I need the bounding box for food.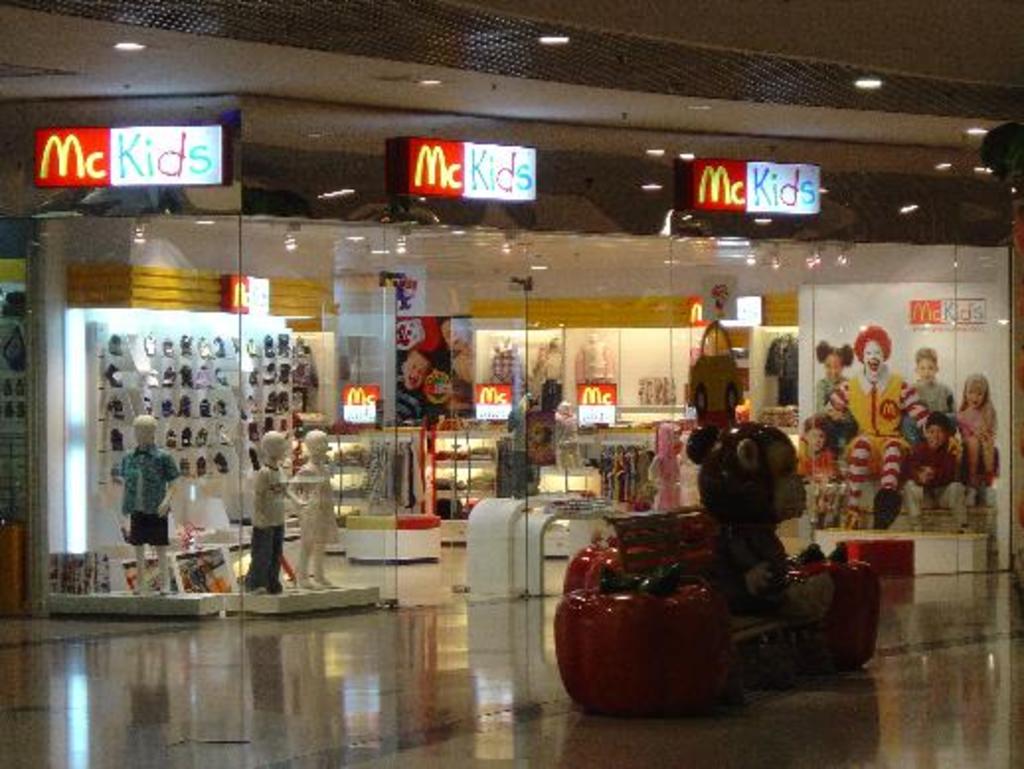
Here it is: [x1=785, y1=542, x2=882, y2=672].
